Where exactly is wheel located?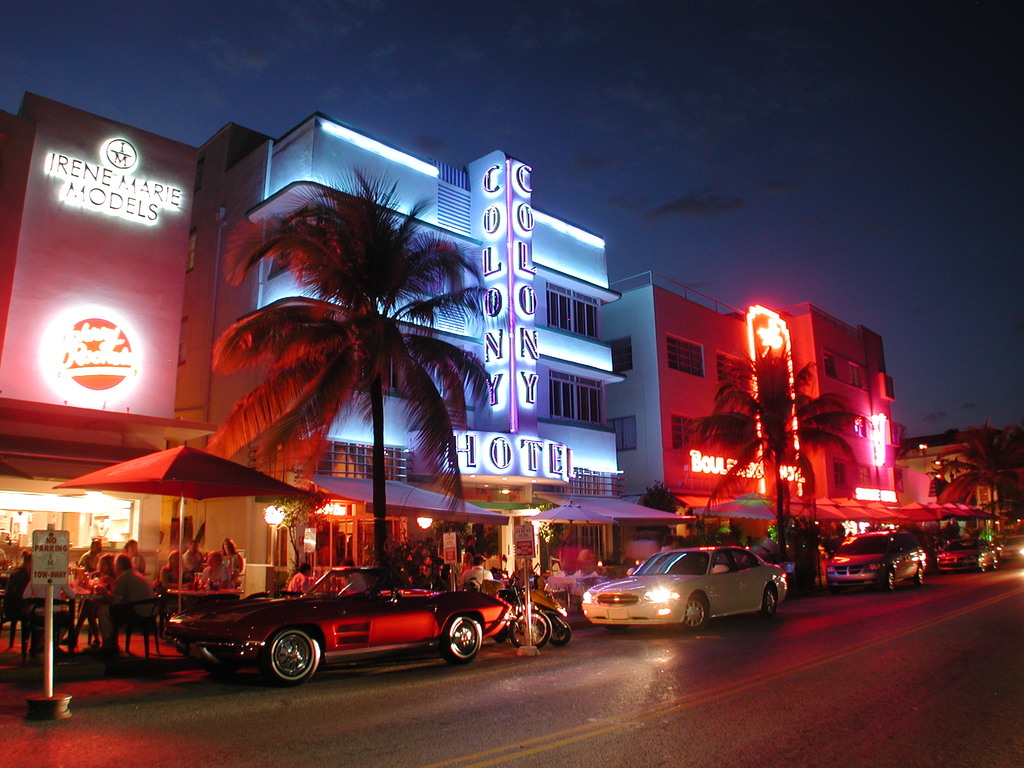
Its bounding box is bbox(505, 606, 548, 651).
